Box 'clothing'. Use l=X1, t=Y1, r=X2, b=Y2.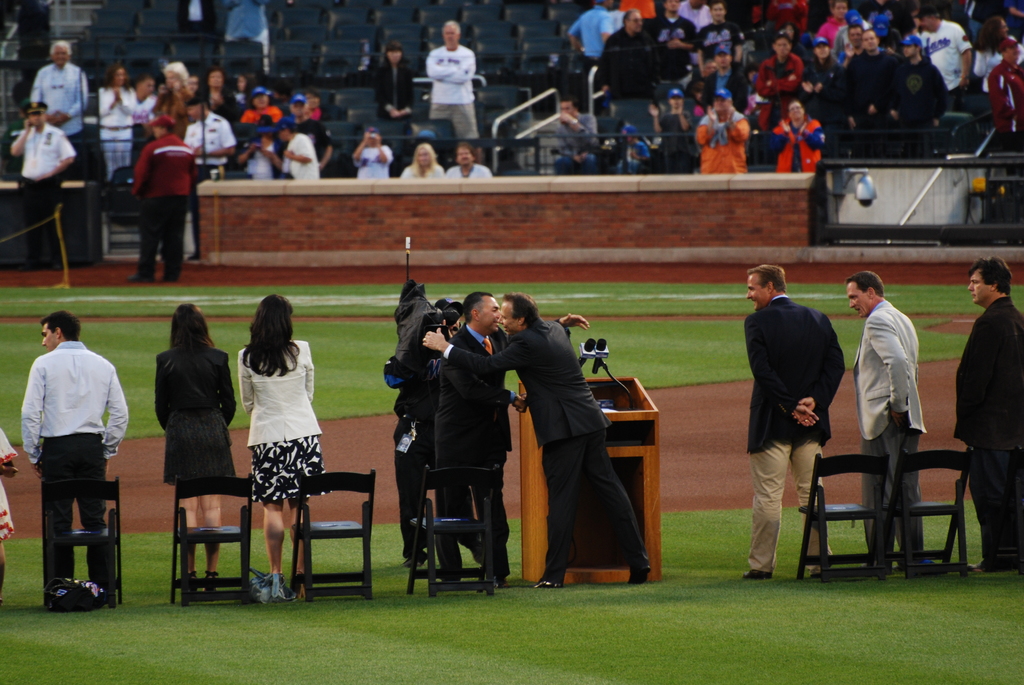
l=591, t=26, r=655, b=97.
